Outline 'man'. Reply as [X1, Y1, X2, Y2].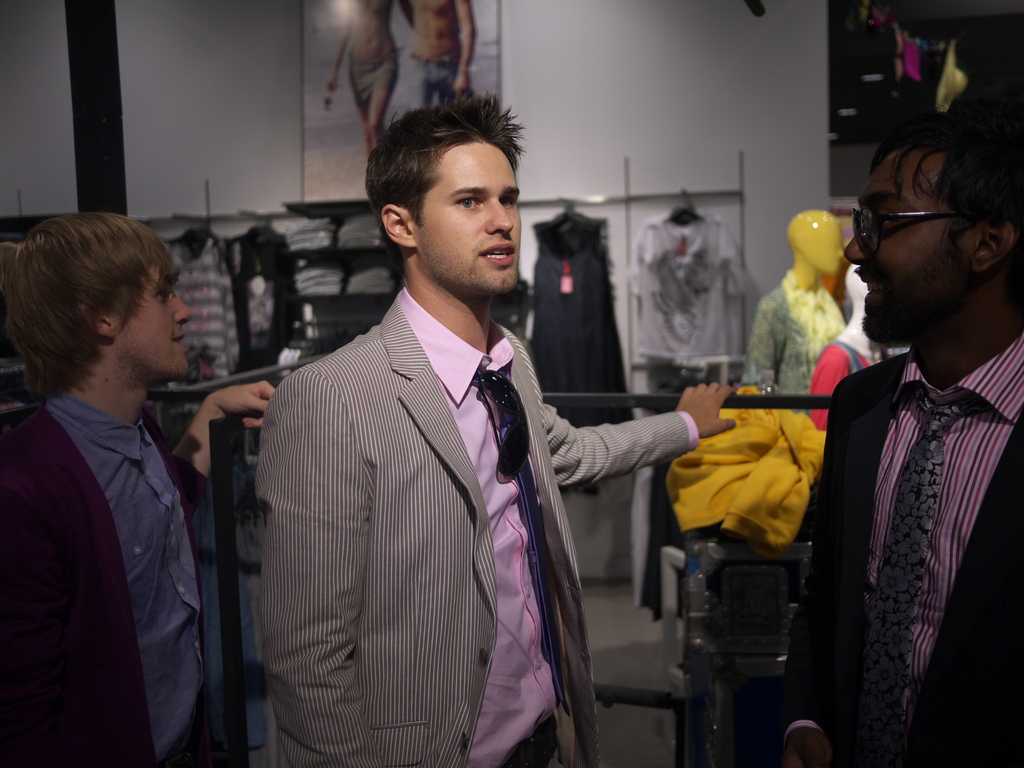
[397, 0, 483, 104].
